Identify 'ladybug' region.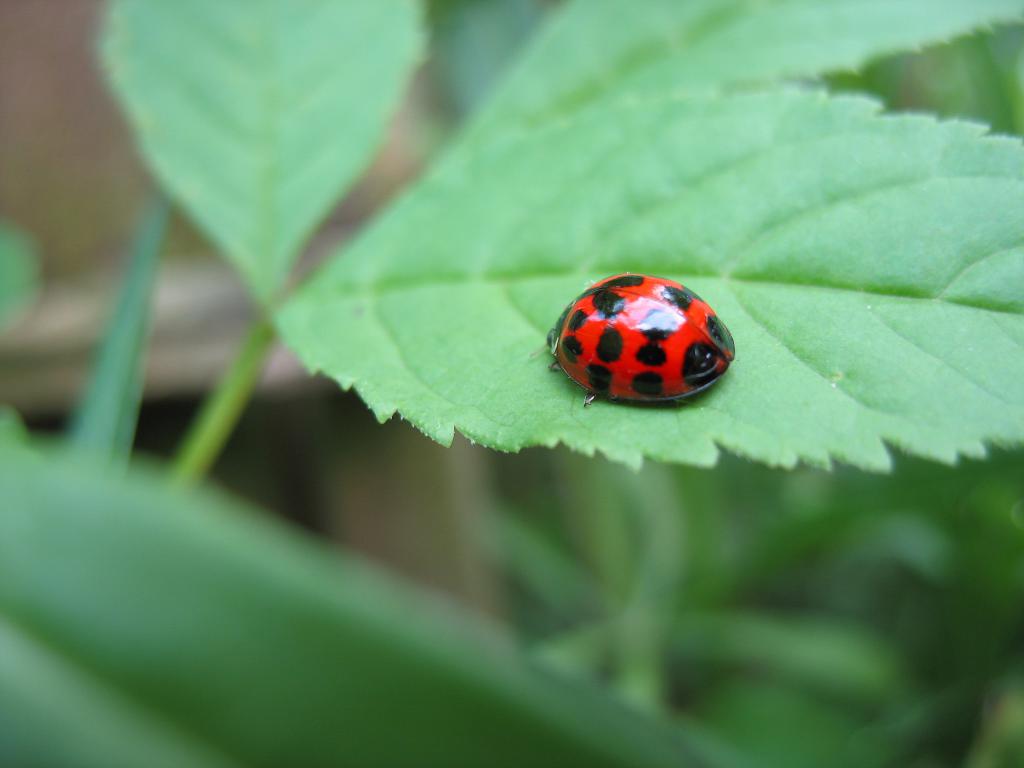
Region: (527,273,737,408).
